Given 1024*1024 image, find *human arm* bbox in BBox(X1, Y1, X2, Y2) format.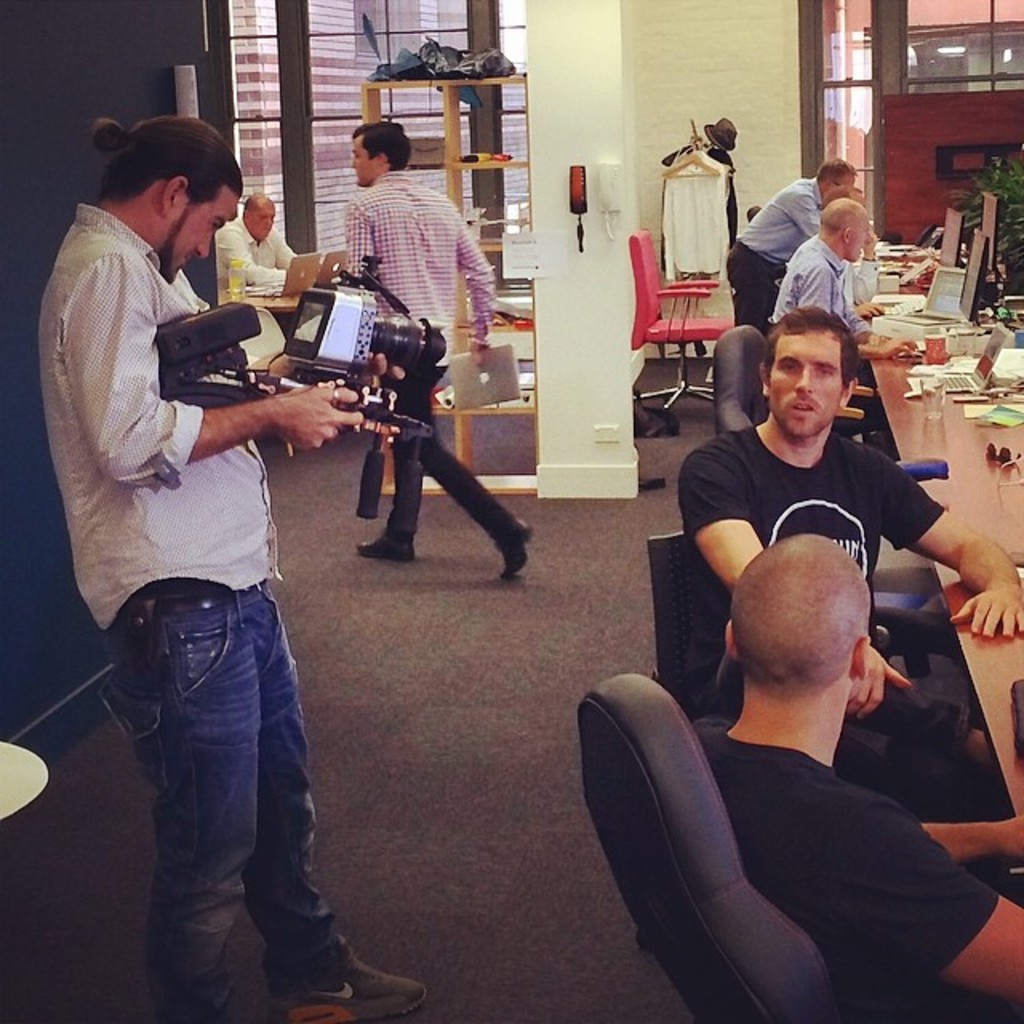
BBox(878, 458, 1022, 640).
